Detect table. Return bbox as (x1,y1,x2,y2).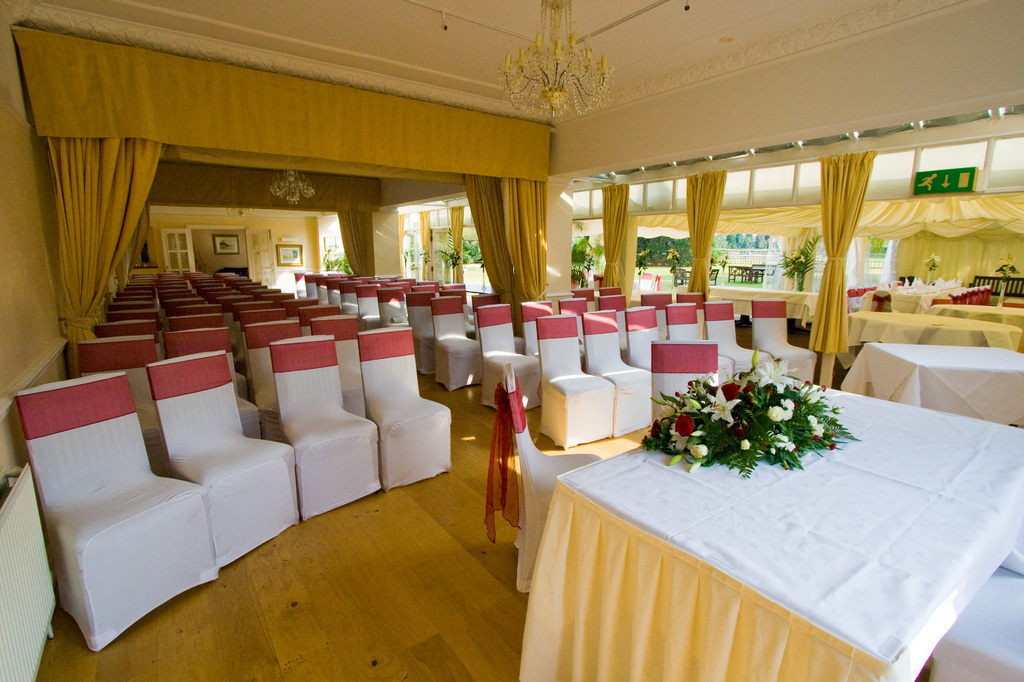
(514,347,1023,681).
